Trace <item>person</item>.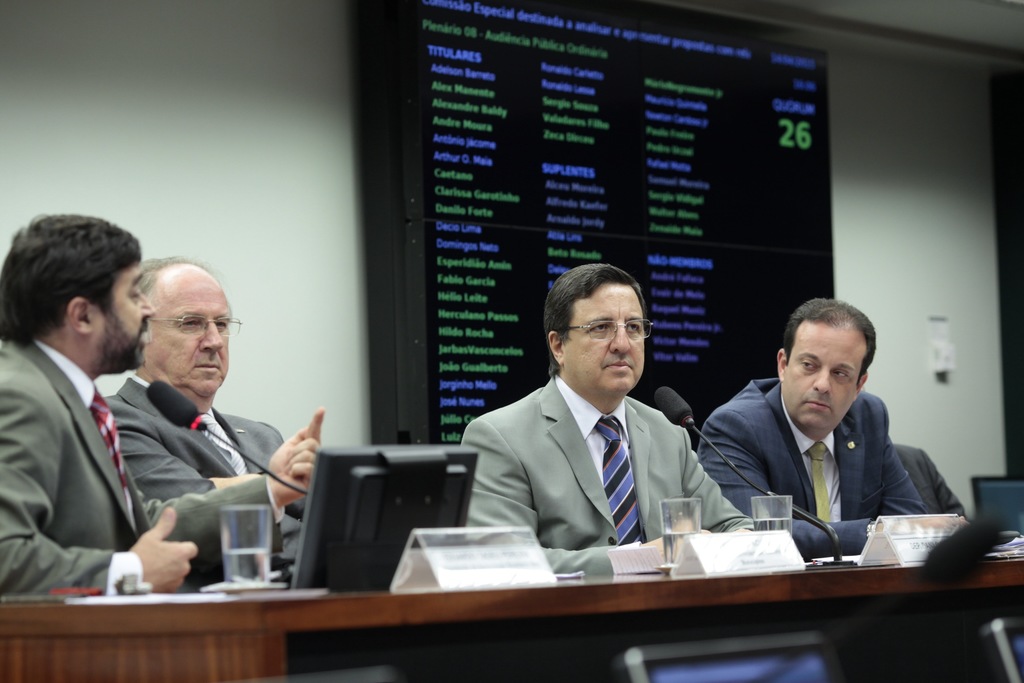
Traced to (x1=0, y1=215, x2=322, y2=592).
